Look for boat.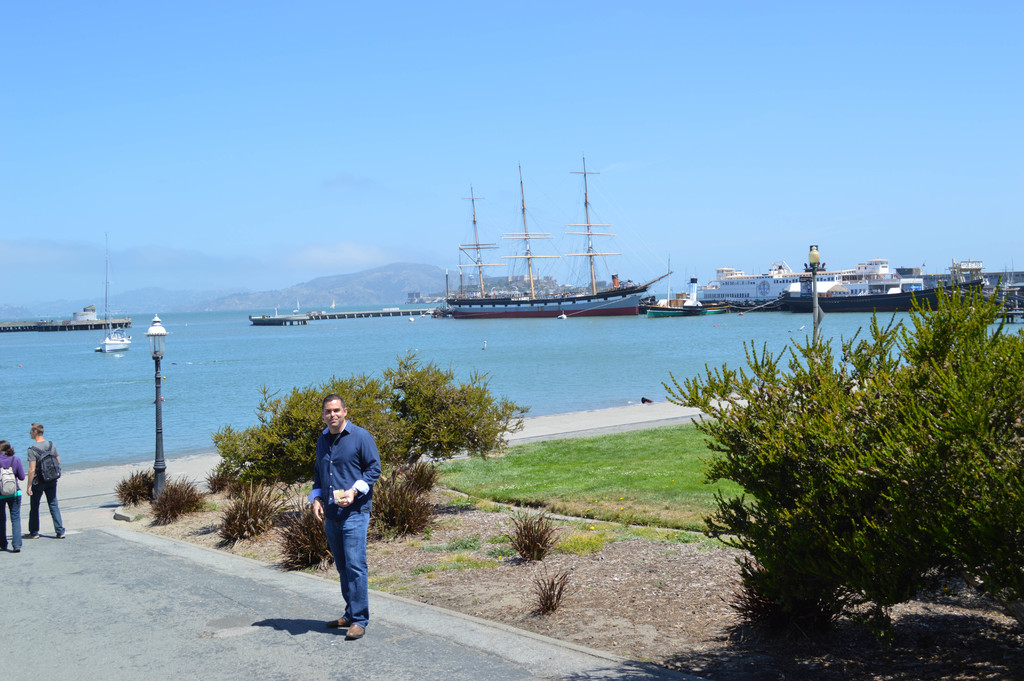
Found: x1=445 y1=153 x2=671 y2=322.
